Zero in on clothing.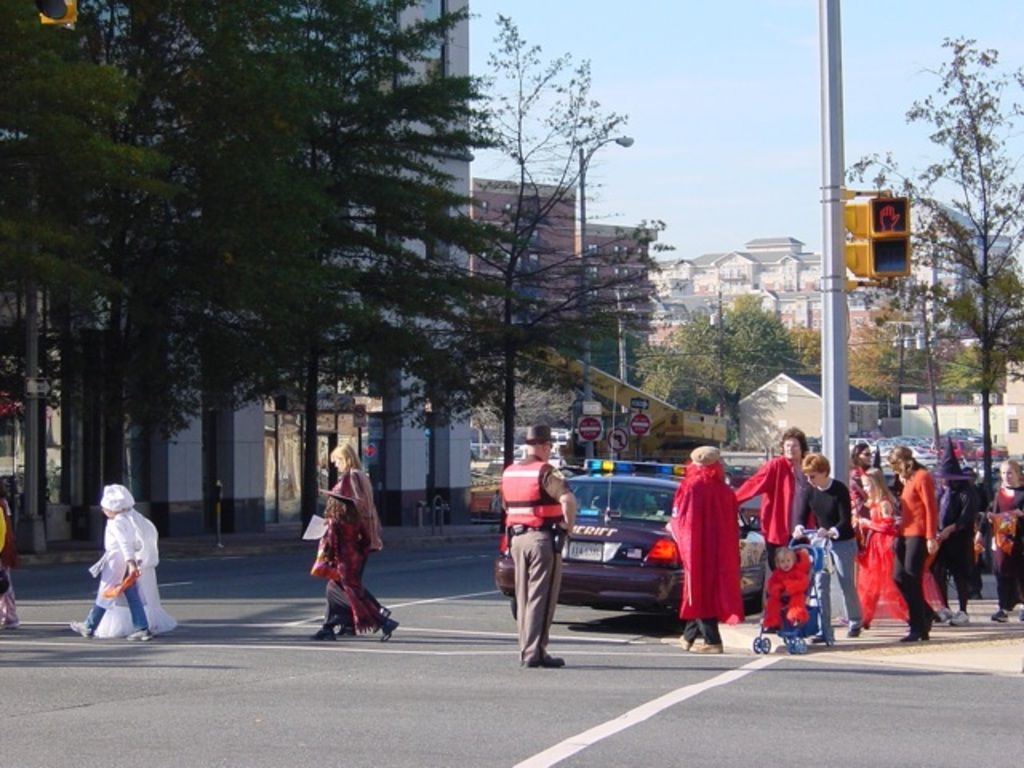
Zeroed in: (left=891, top=469, right=936, bottom=638).
